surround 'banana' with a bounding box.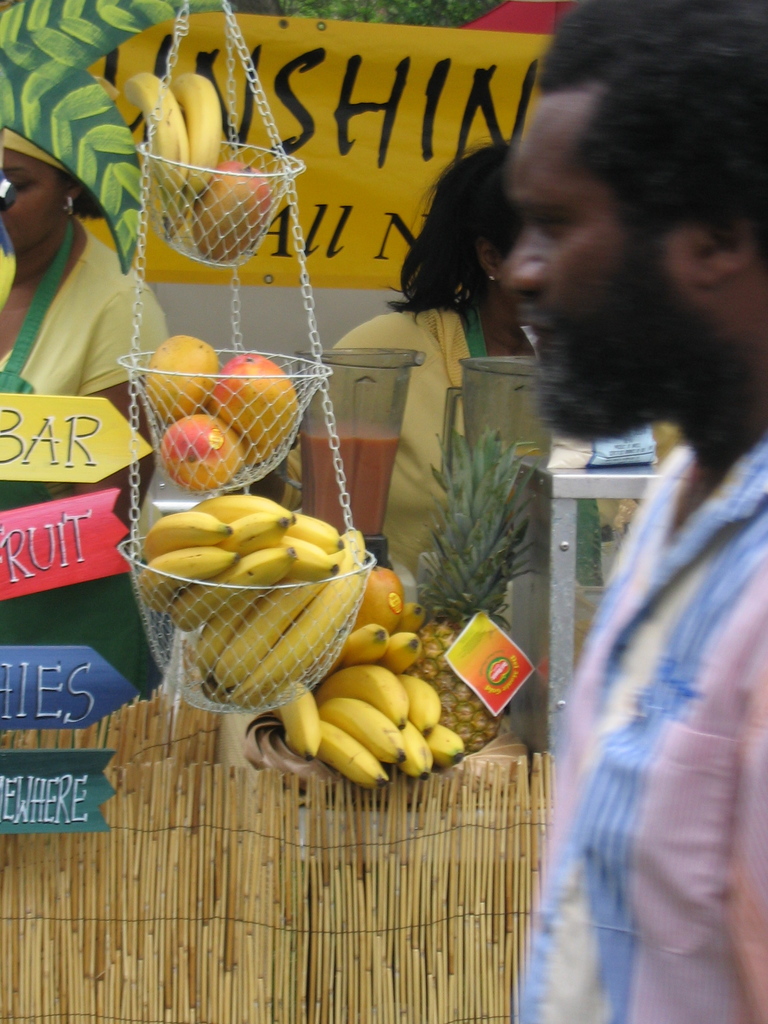
crop(173, 70, 217, 200).
